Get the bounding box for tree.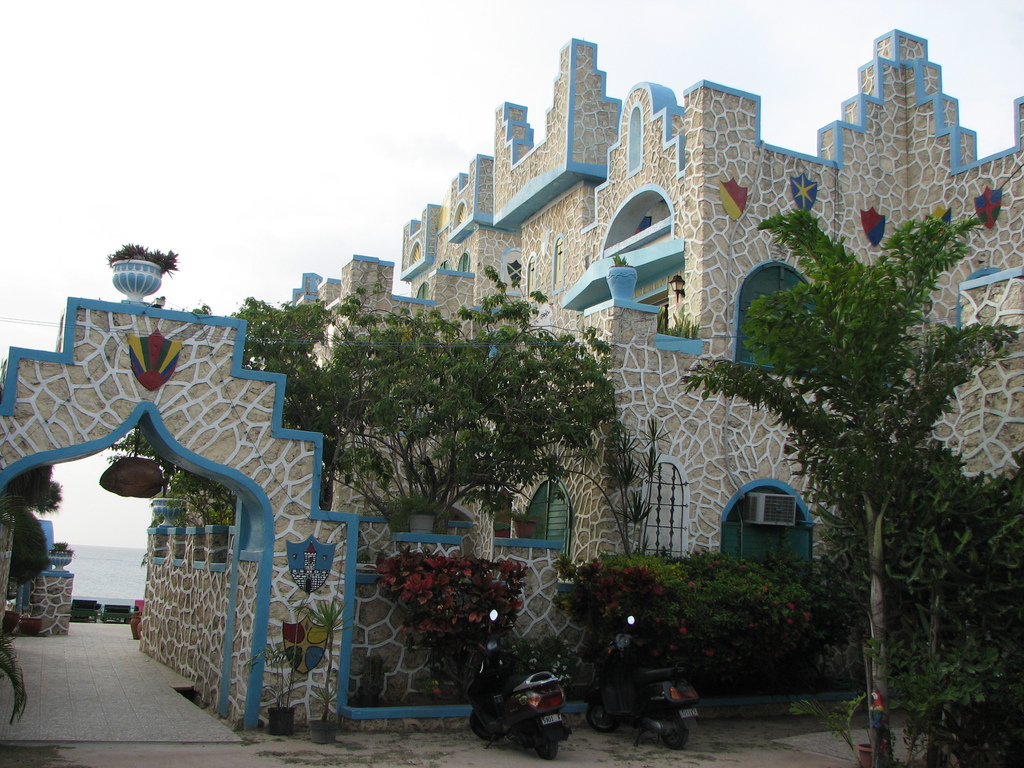
box(107, 420, 207, 526).
